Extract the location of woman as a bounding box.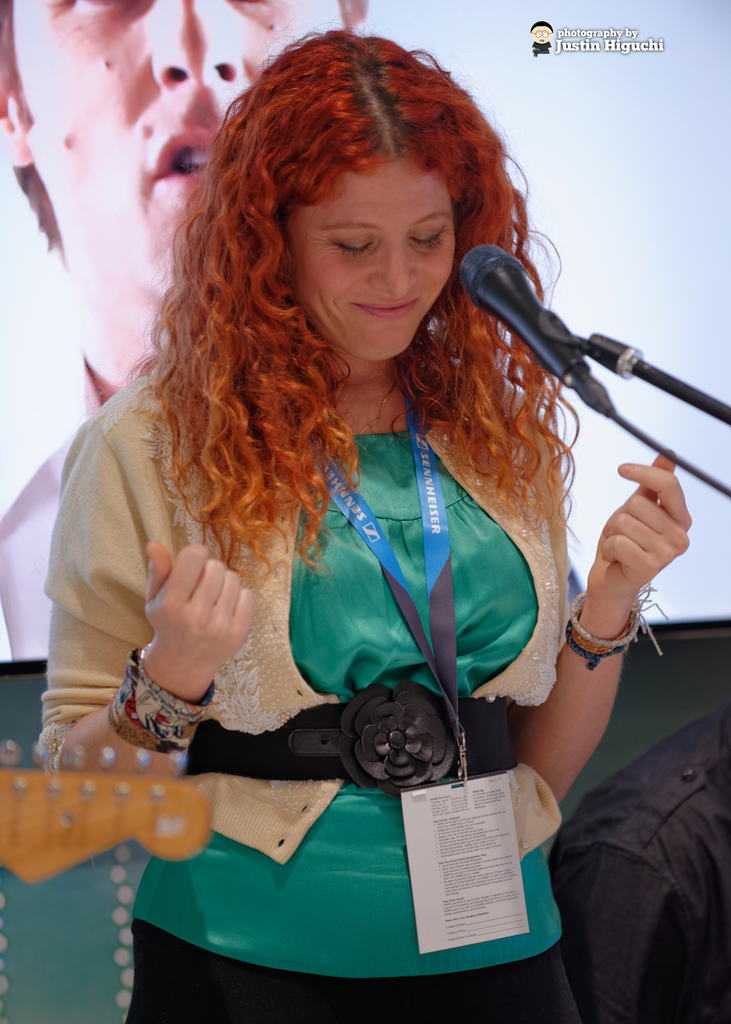
locate(38, 14, 673, 900).
